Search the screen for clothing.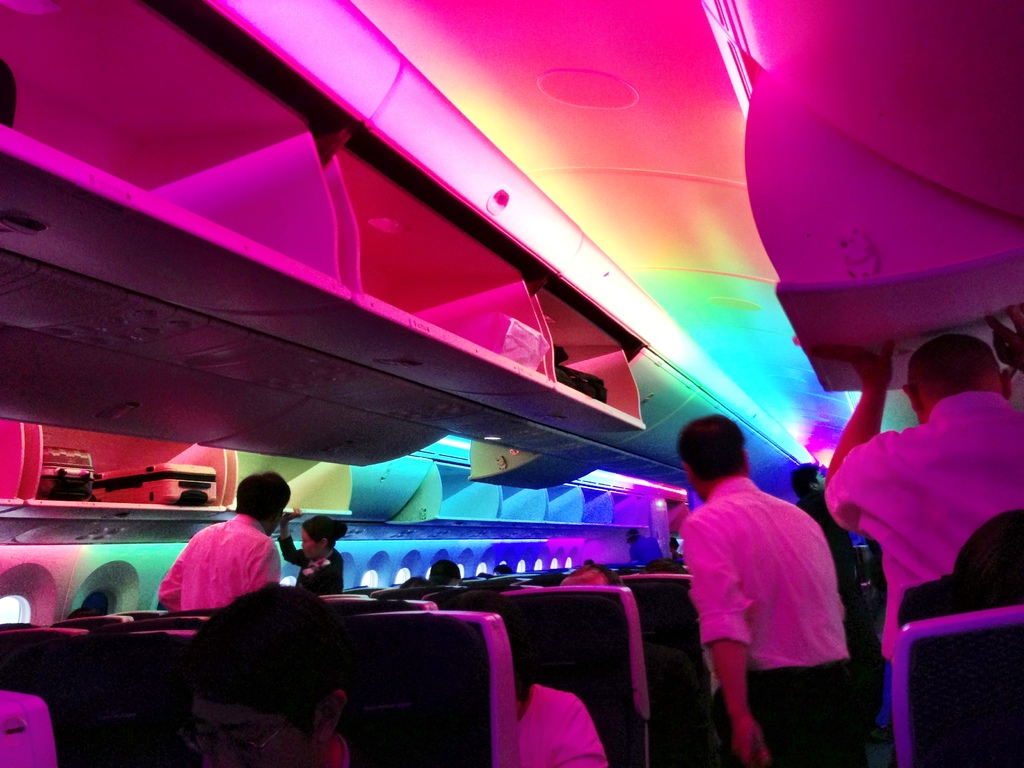
Found at crop(516, 683, 607, 767).
